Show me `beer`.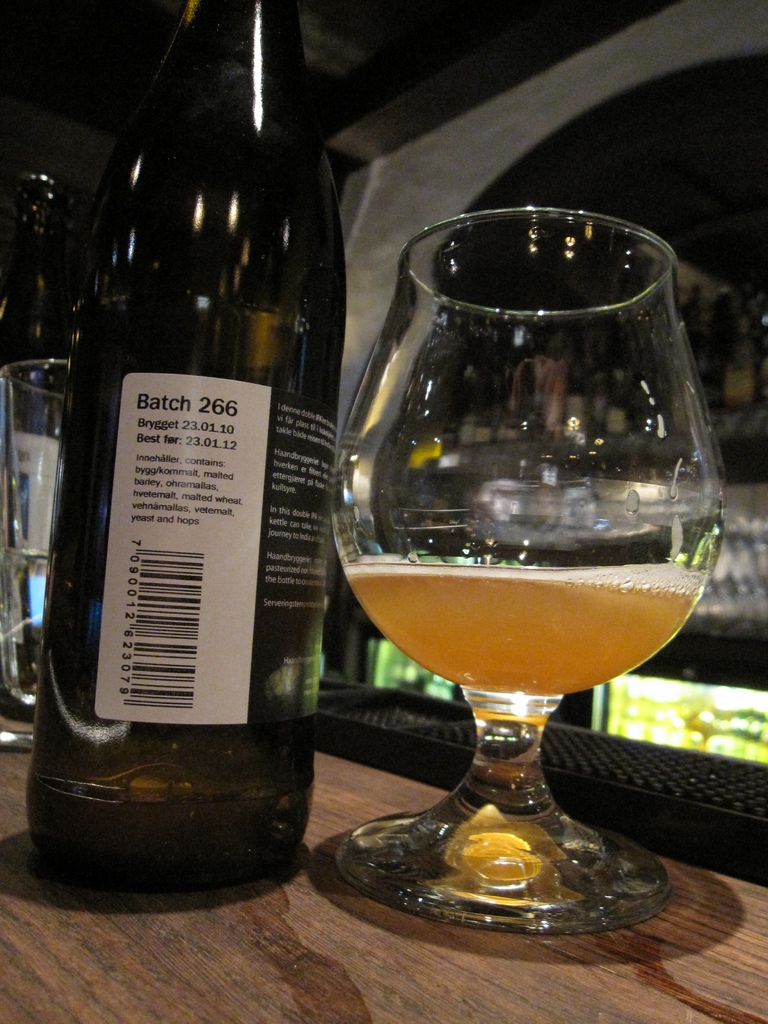
`beer` is here: pyautogui.locateOnScreen(47, 59, 345, 892).
